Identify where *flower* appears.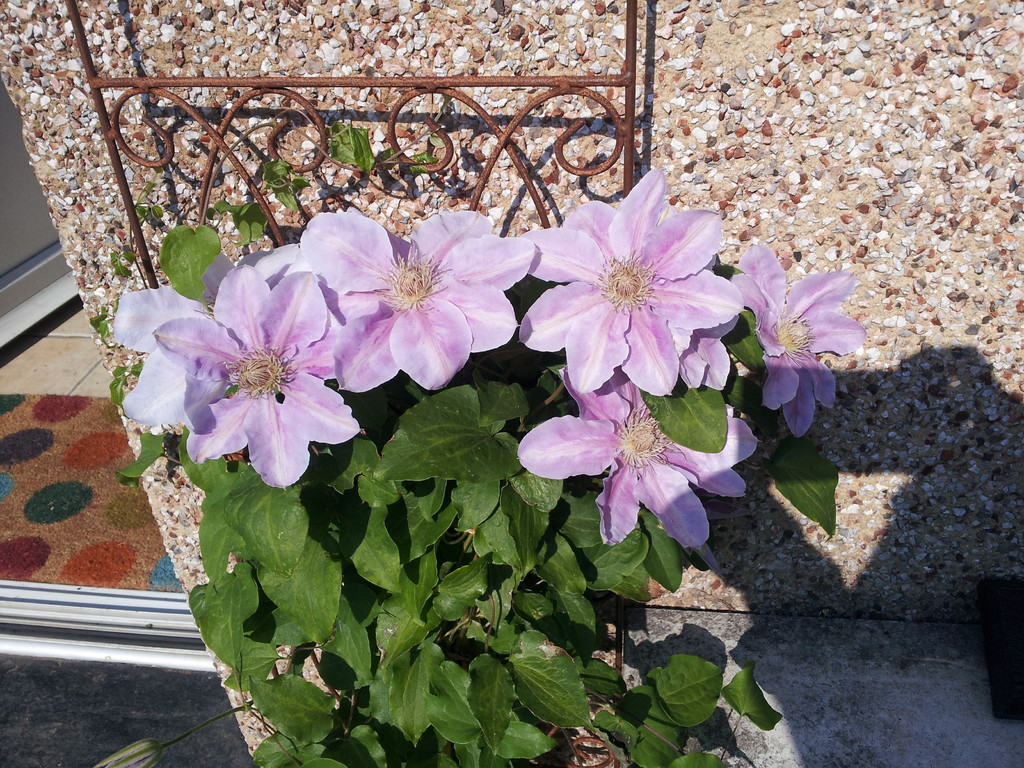
Appears at {"left": 113, "top": 244, "right": 299, "bottom": 438}.
